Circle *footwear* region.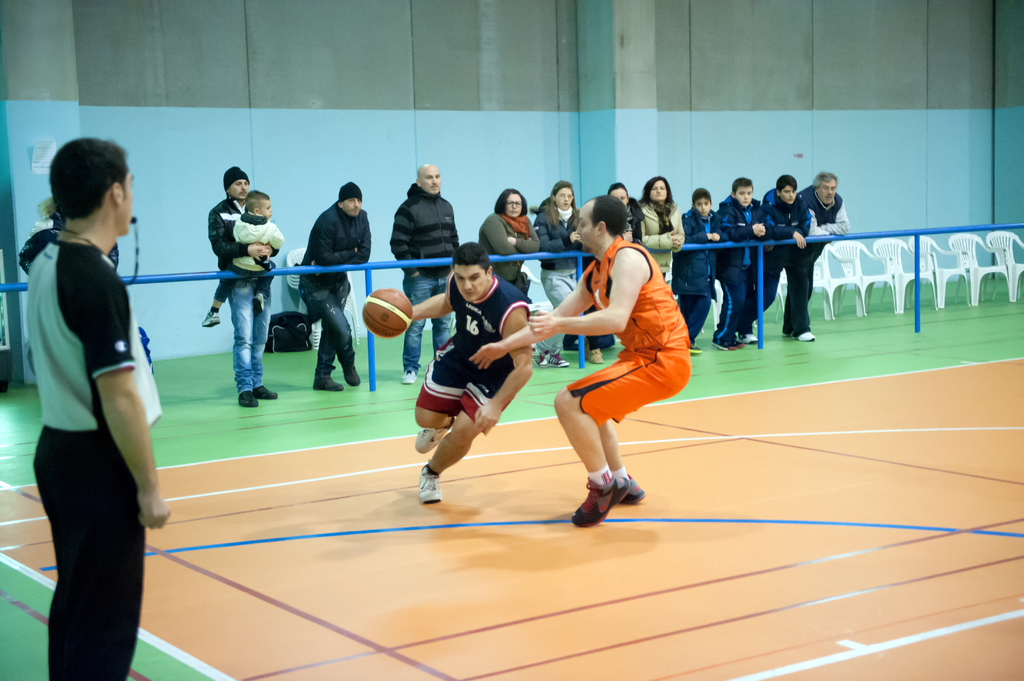
Region: box(743, 333, 762, 345).
